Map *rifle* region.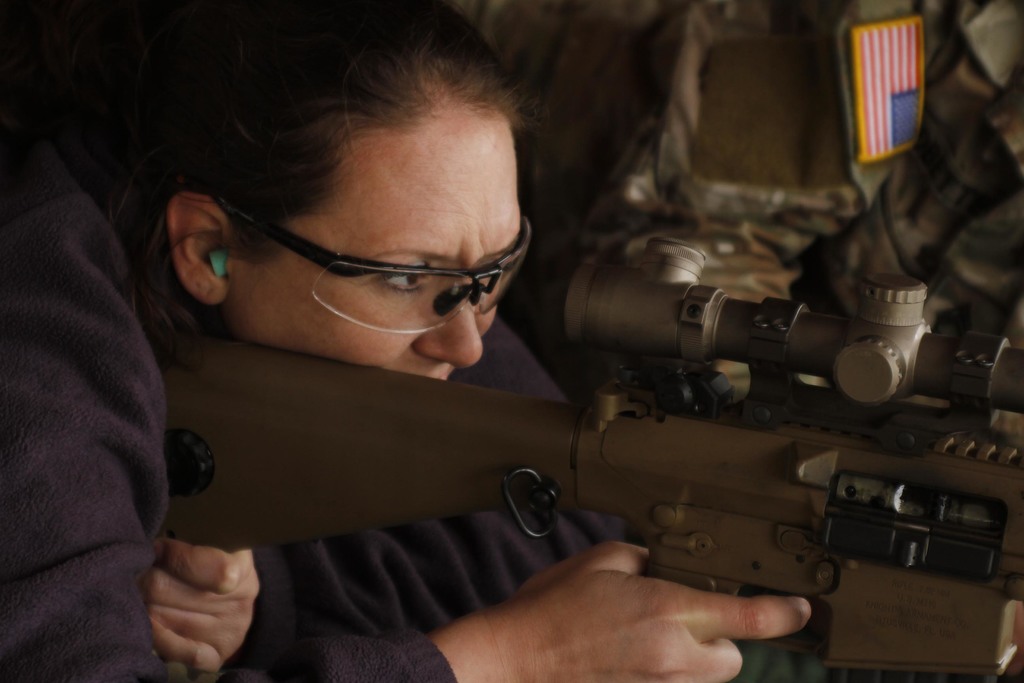
Mapped to box=[501, 236, 1023, 477].
